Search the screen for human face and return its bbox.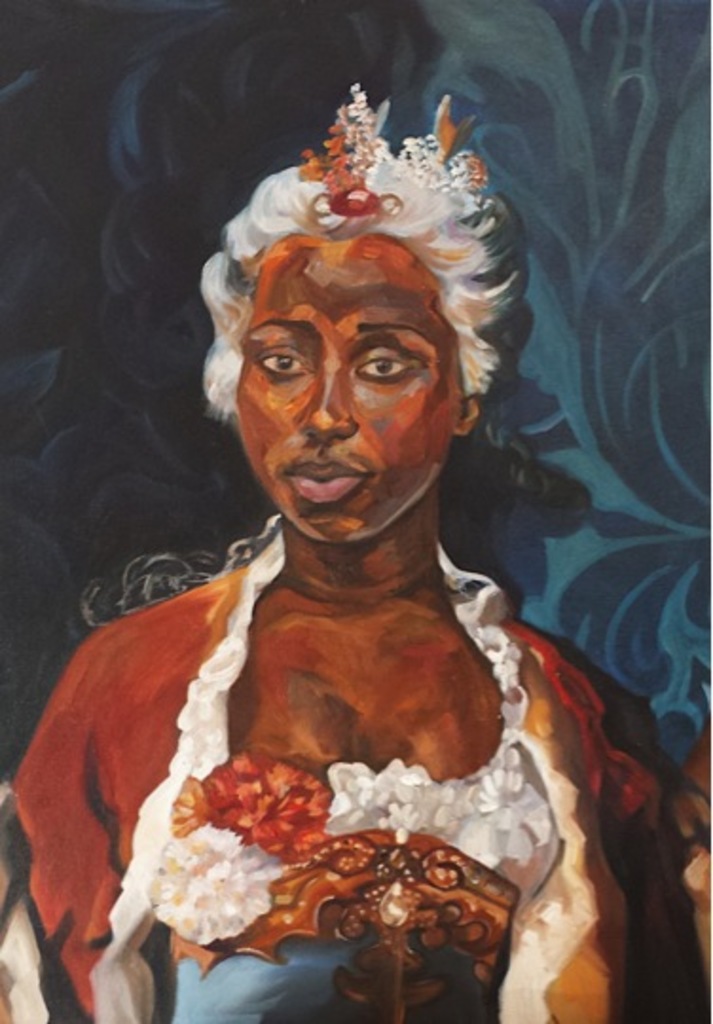
Found: [228,228,459,552].
